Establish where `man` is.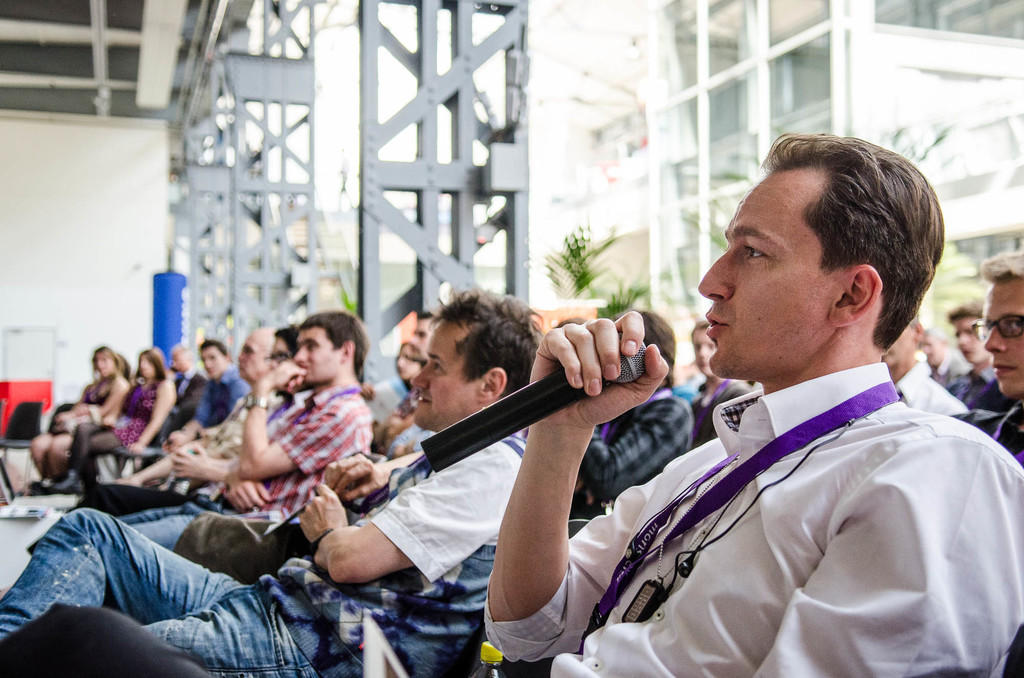
Established at BBox(562, 119, 995, 672).
